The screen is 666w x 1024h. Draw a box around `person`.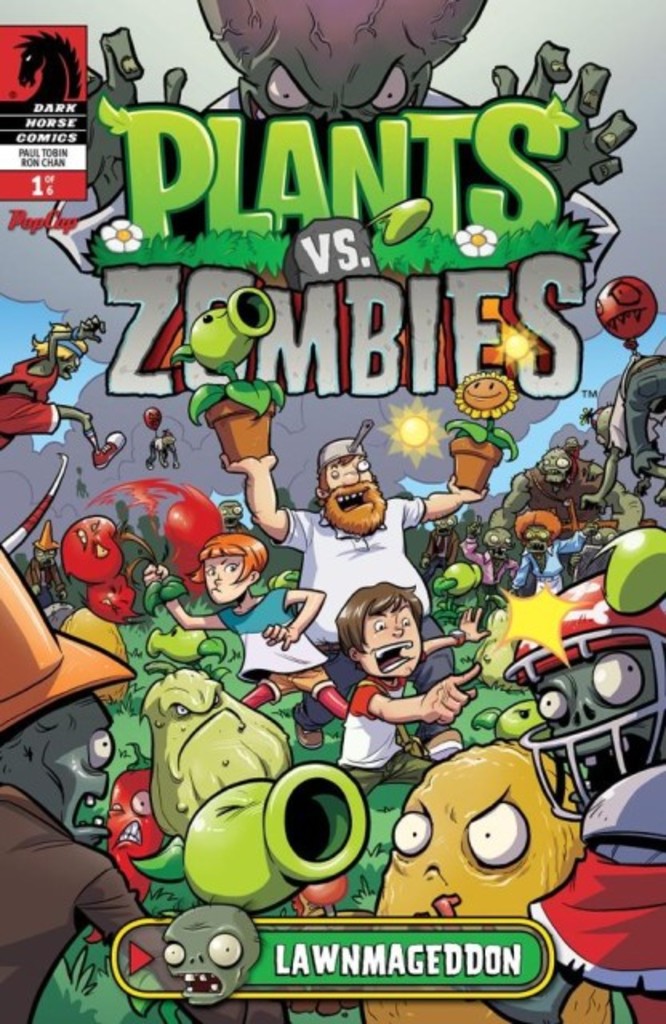
locate(480, 518, 519, 581).
